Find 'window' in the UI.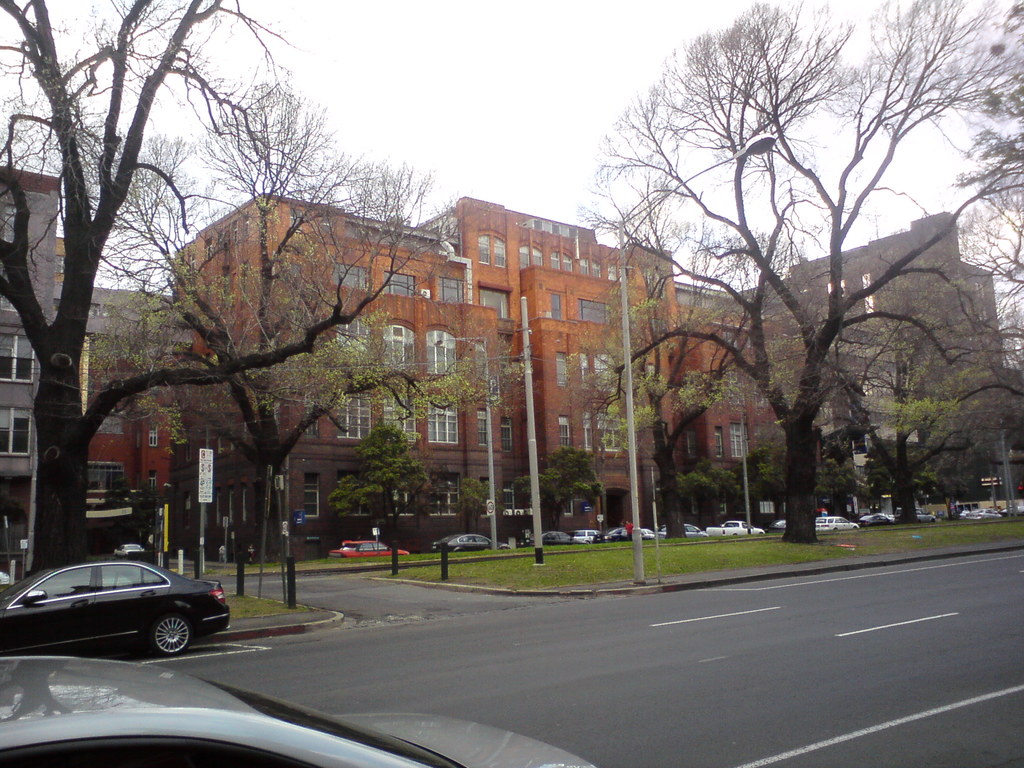
UI element at [143,426,154,447].
